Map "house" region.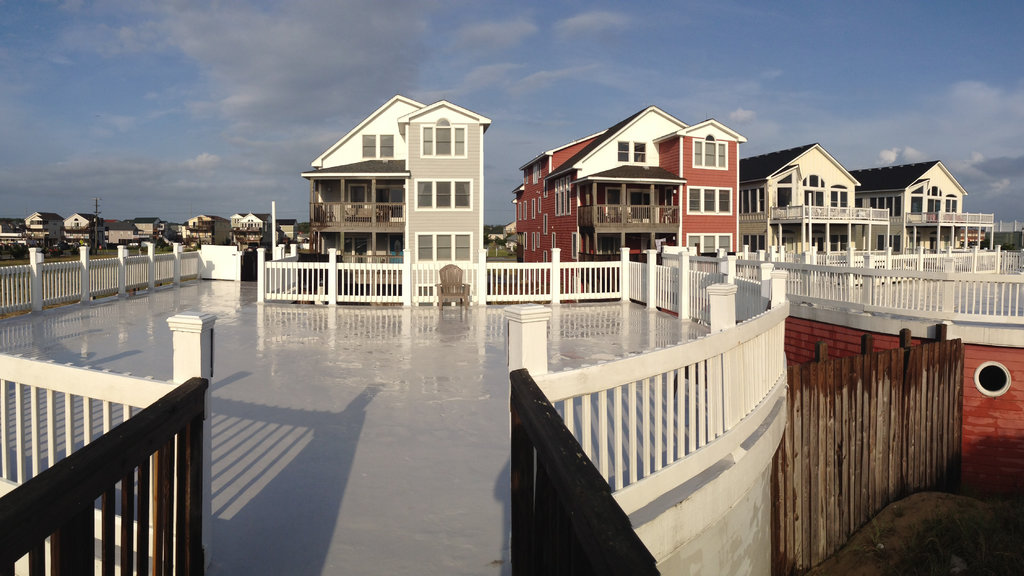
Mapped to [305, 93, 493, 300].
